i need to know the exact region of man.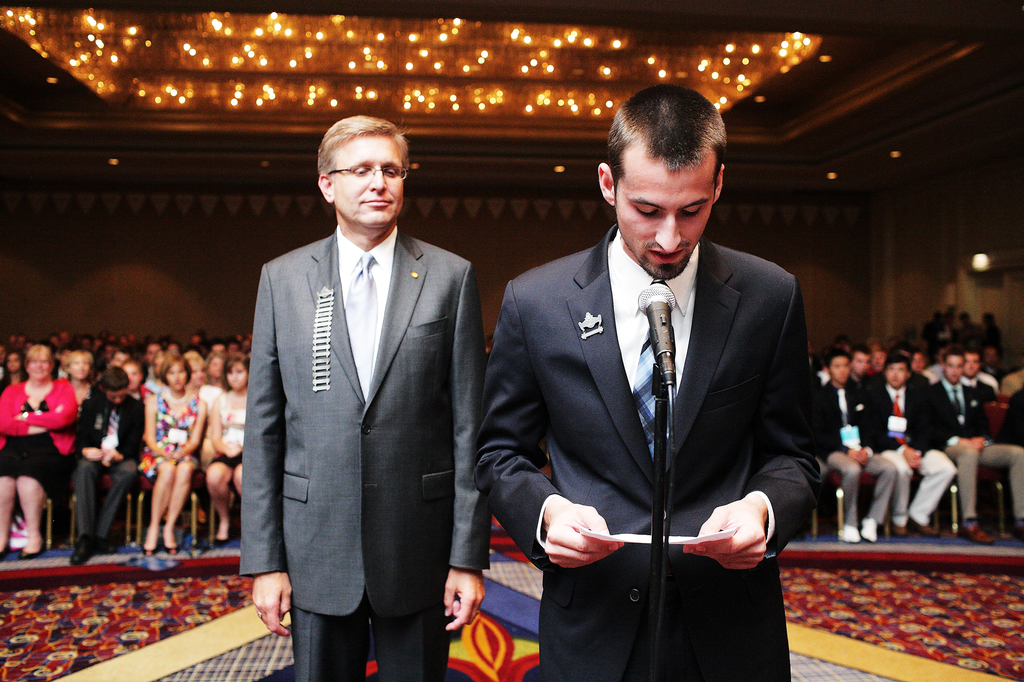
Region: 940/356/1023/539.
